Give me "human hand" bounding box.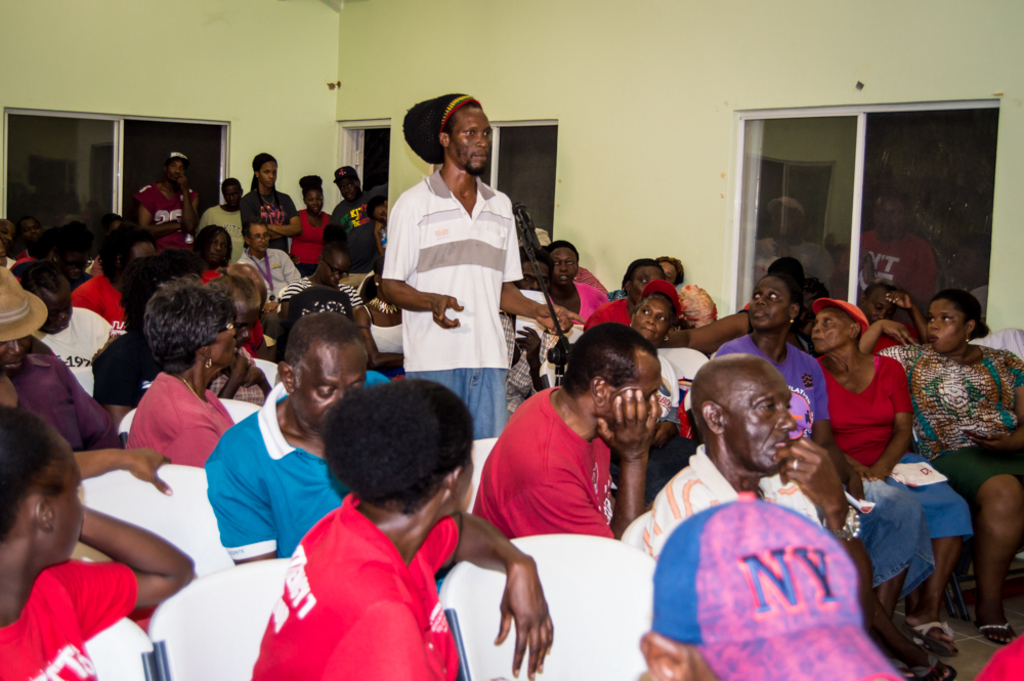
427/294/466/330.
